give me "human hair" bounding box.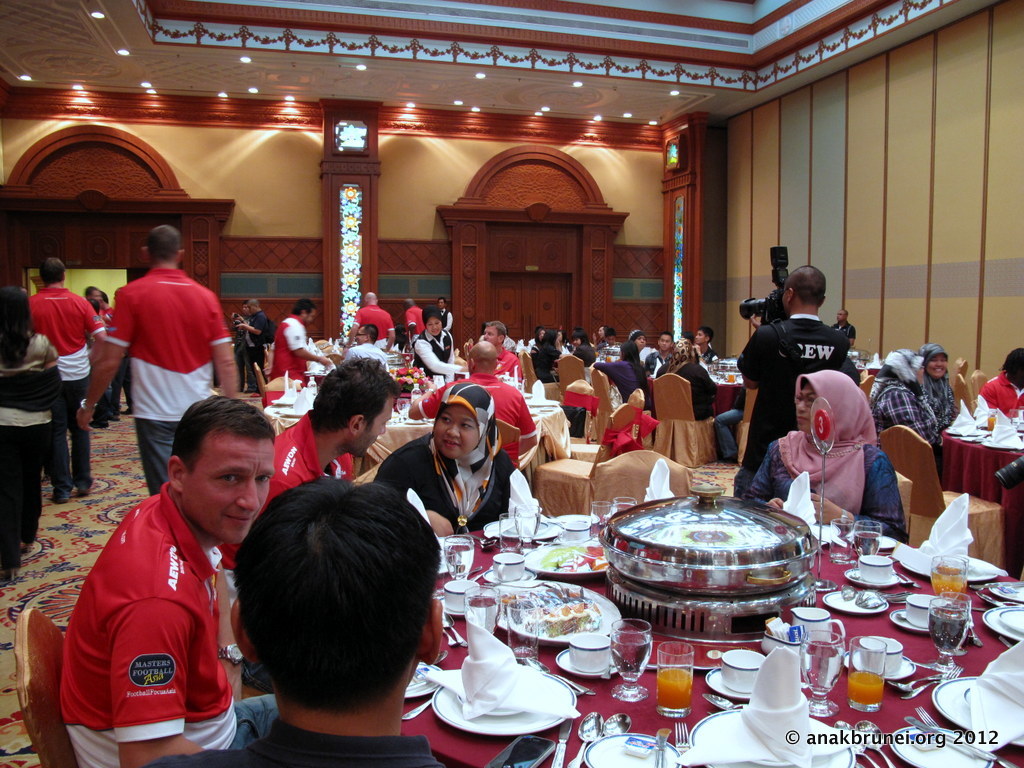
rect(660, 329, 673, 343).
